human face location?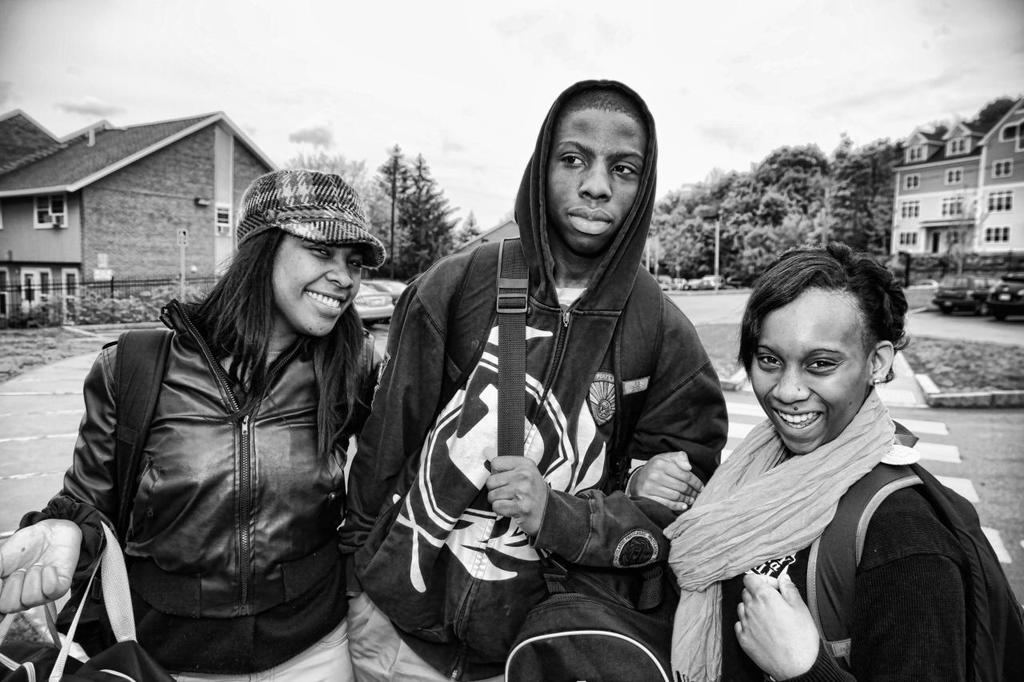
{"left": 549, "top": 123, "right": 641, "bottom": 255}
